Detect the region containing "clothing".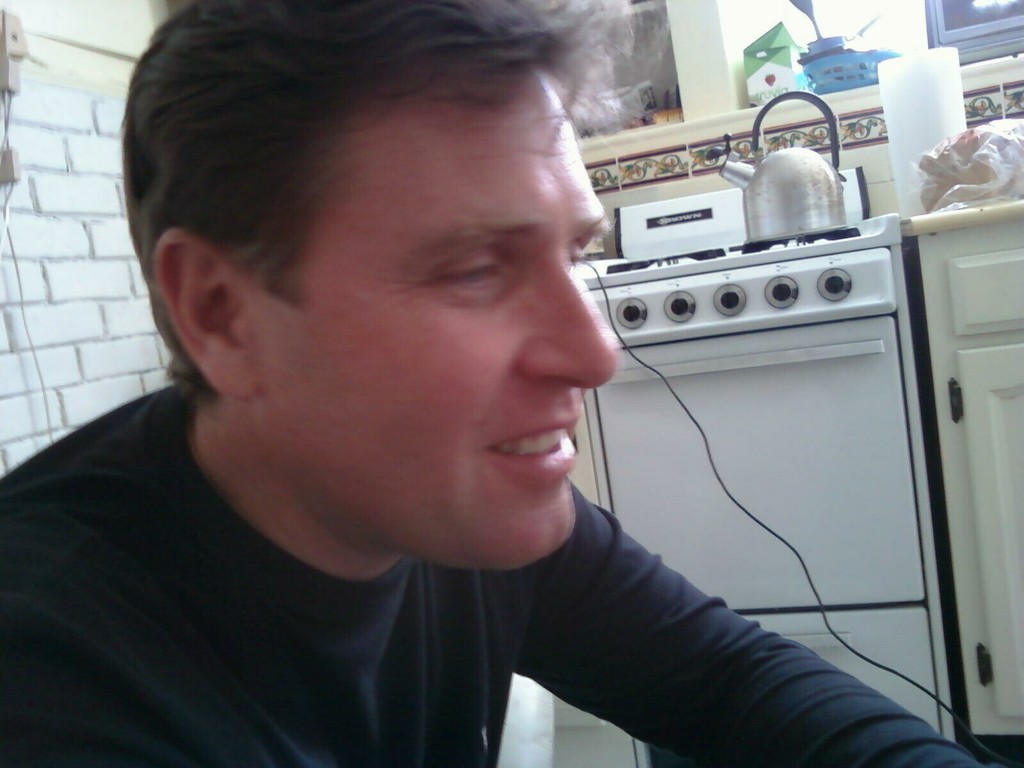
pyautogui.locateOnScreen(0, 394, 653, 751).
